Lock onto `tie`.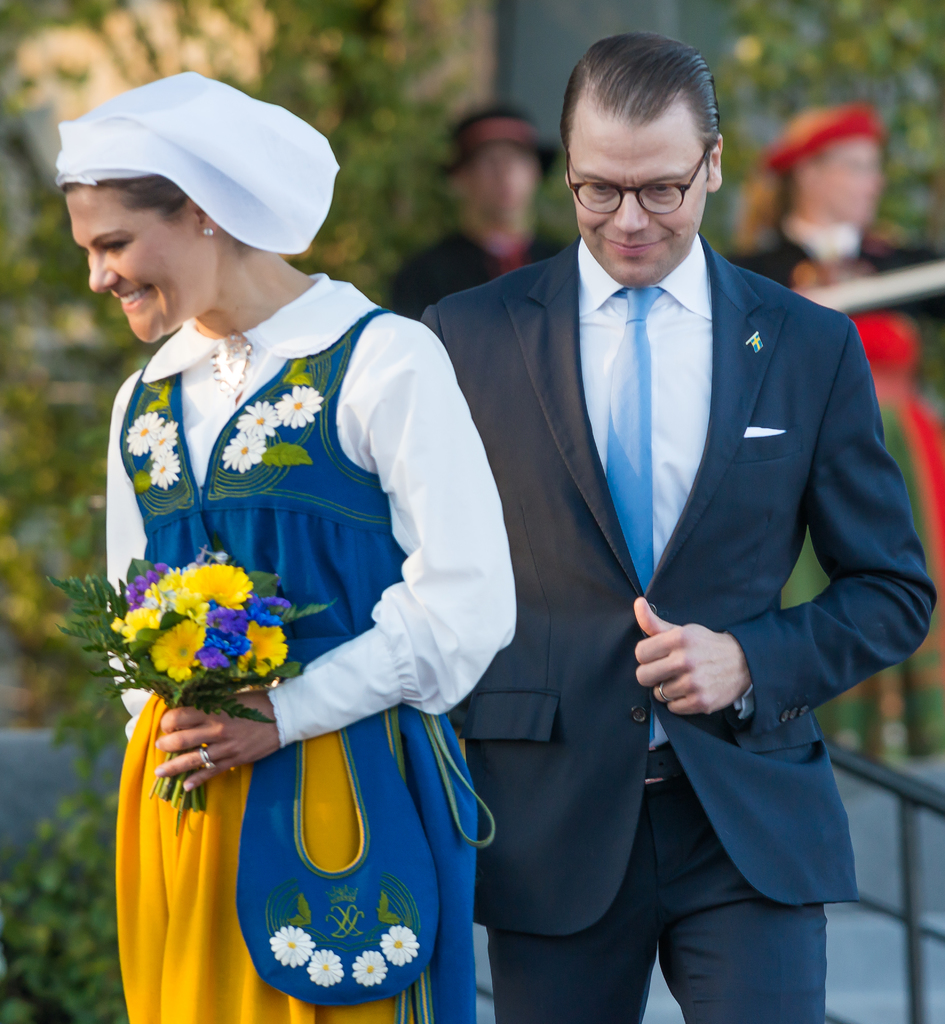
Locked: 608,286,663,748.
